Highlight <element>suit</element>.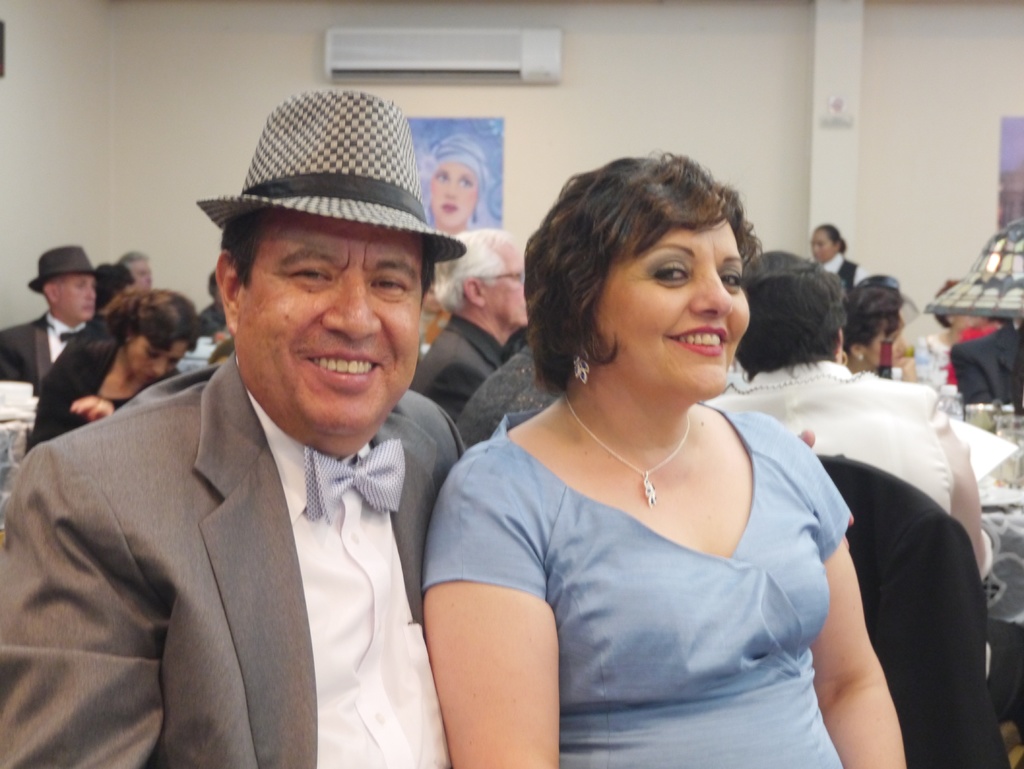
Highlighted region: bbox=[945, 325, 1023, 421].
